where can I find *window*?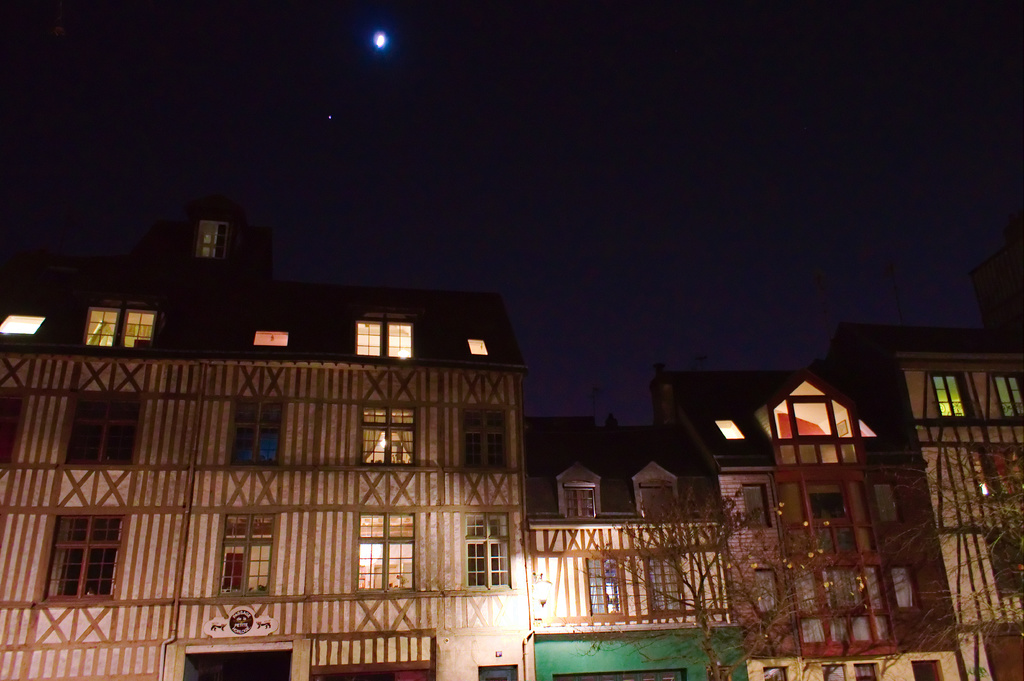
You can find it at box(223, 513, 273, 593).
